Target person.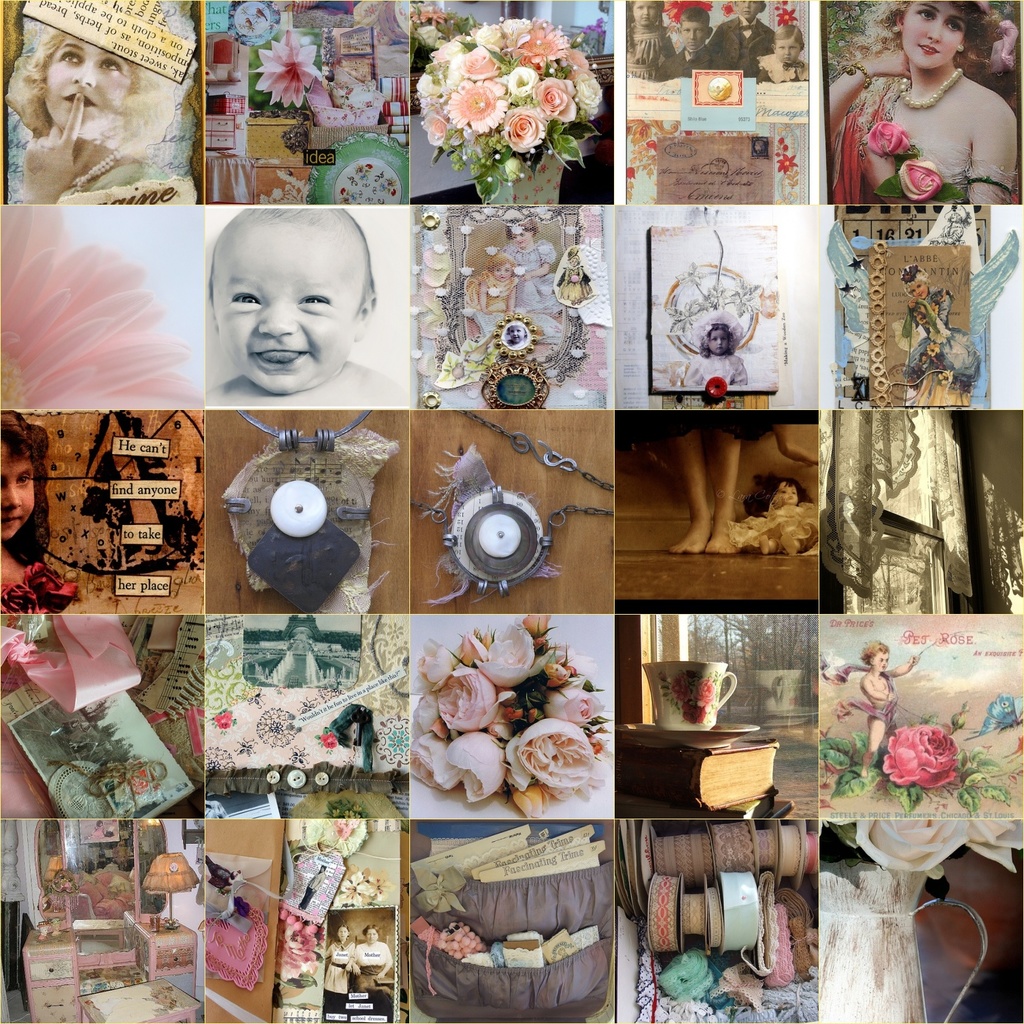
Target region: (x1=902, y1=258, x2=977, y2=415).
